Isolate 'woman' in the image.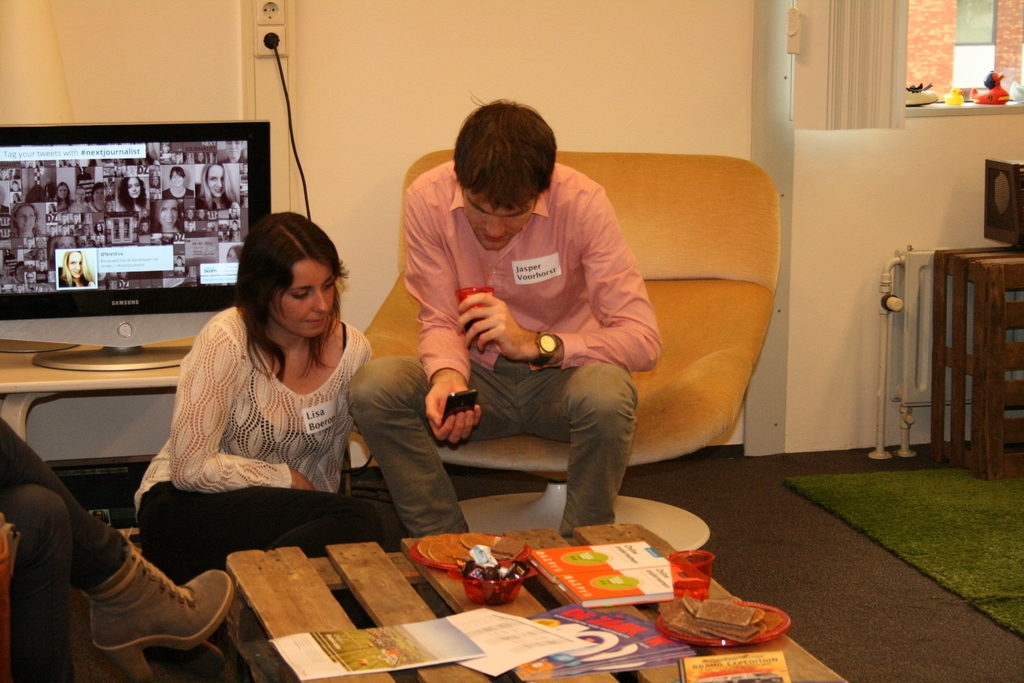
Isolated region: {"x1": 229, "y1": 220, "x2": 239, "y2": 231}.
